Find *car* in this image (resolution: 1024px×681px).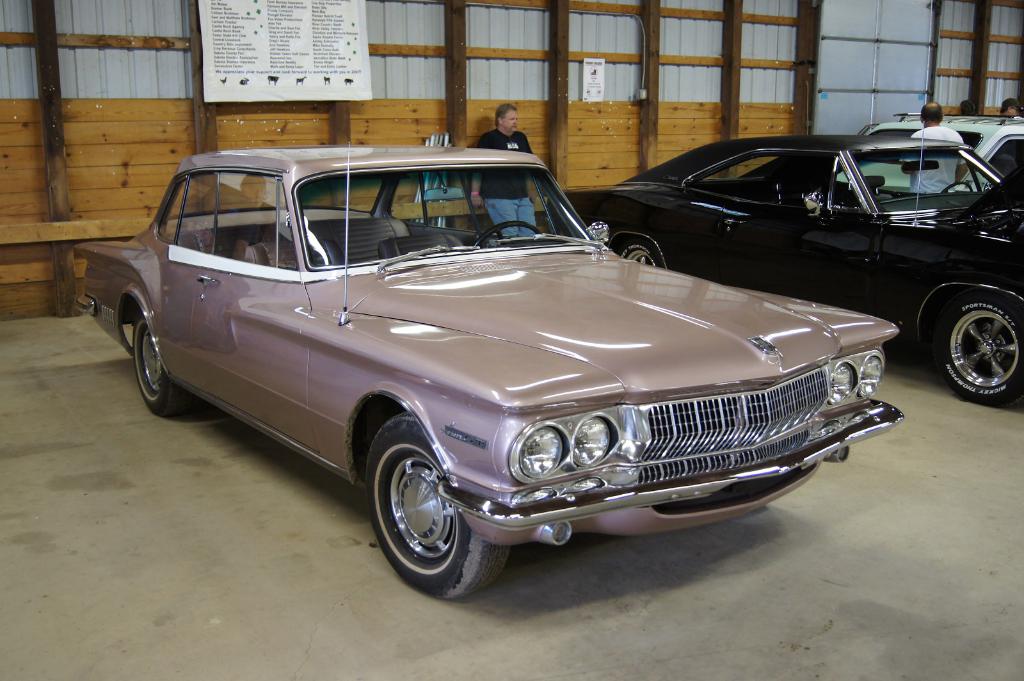
74, 144, 904, 602.
